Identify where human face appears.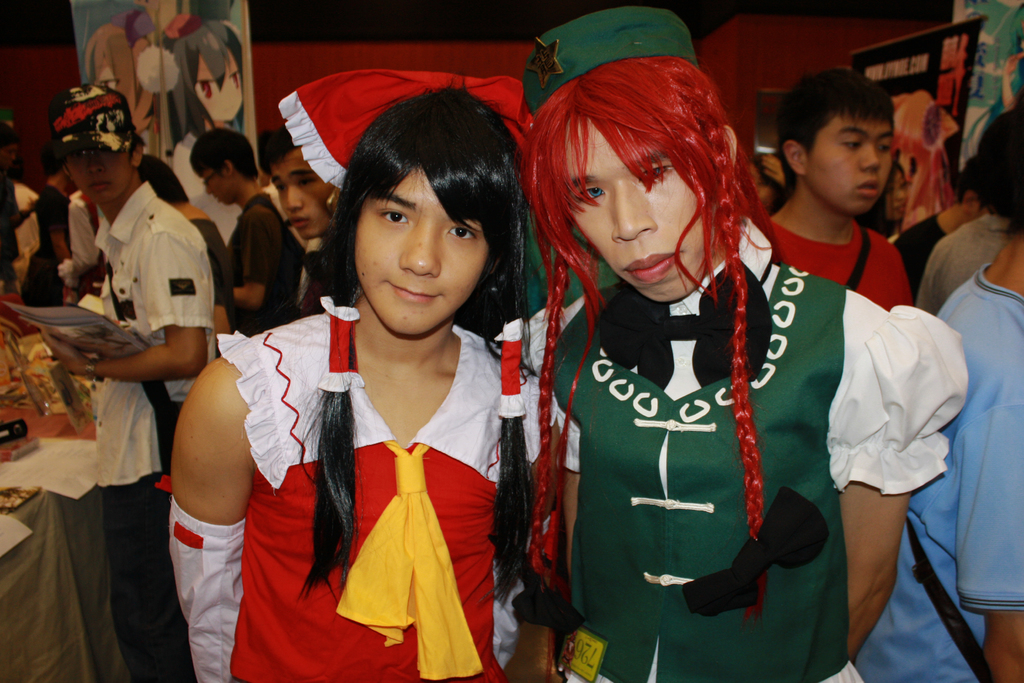
Appears at bbox(807, 105, 888, 215).
